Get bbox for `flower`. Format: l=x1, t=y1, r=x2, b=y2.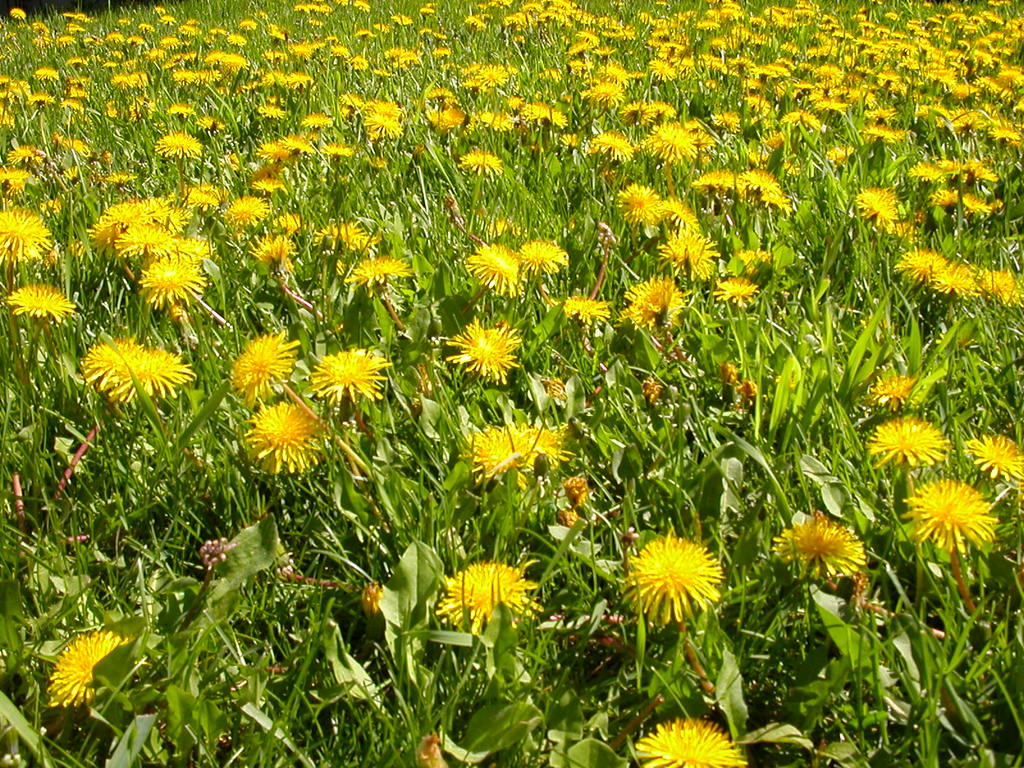
l=79, t=340, r=192, b=405.
